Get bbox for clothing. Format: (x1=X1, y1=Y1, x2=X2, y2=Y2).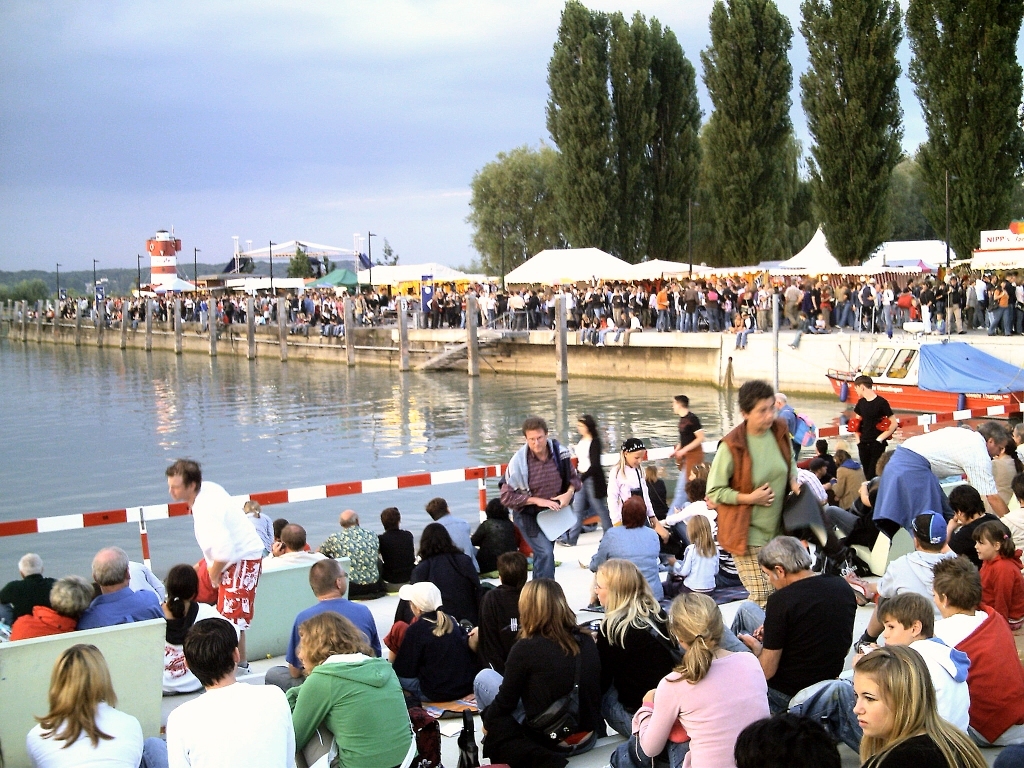
(x1=406, y1=539, x2=482, y2=613).
